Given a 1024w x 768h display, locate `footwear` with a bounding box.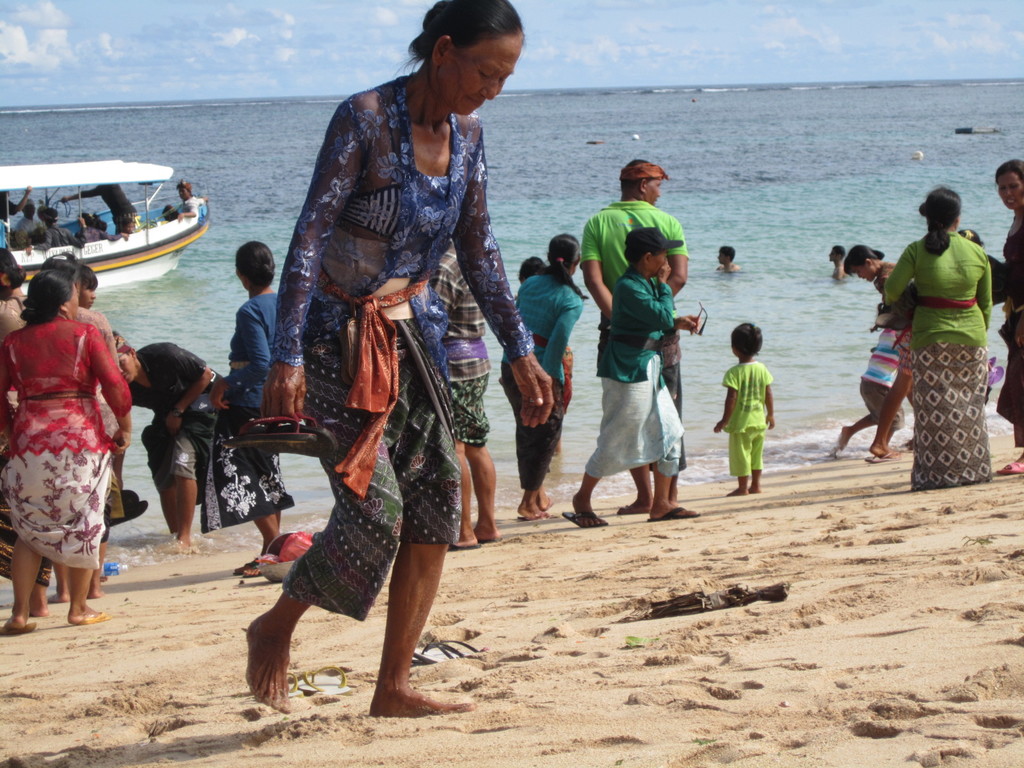
Located: bbox=(81, 609, 114, 621).
